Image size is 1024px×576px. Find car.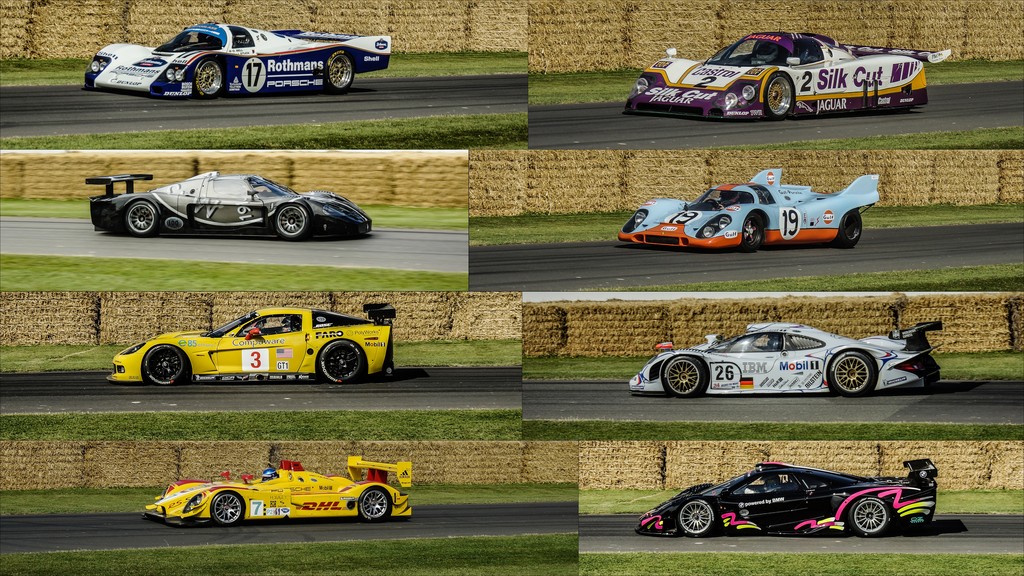
625/26/953/124.
